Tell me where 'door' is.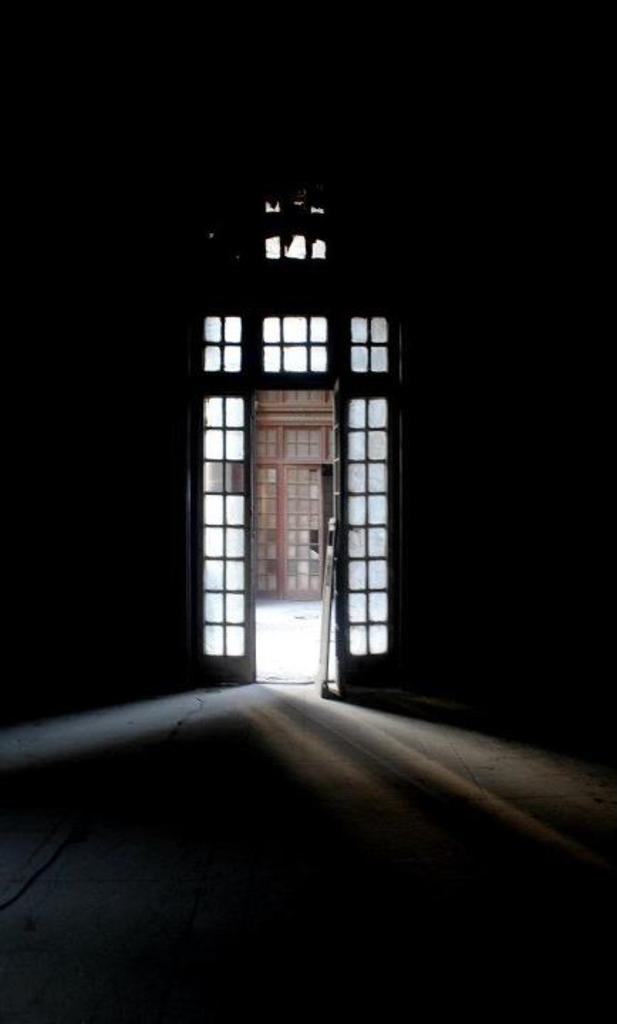
'door' is at [left=256, top=391, right=358, bottom=688].
